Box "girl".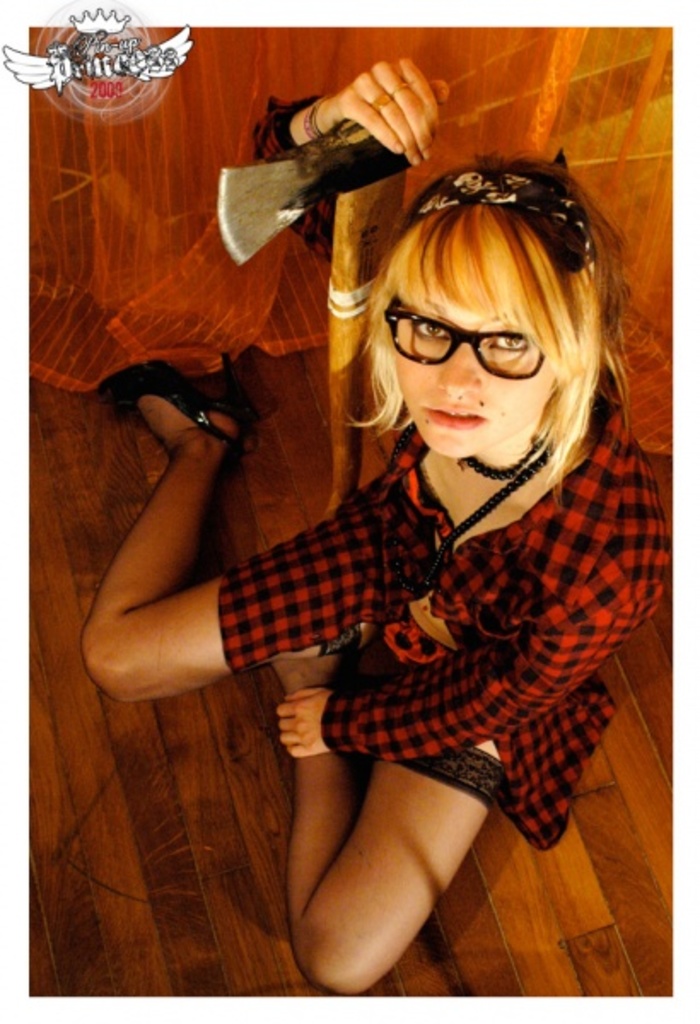
locate(90, 56, 669, 995).
